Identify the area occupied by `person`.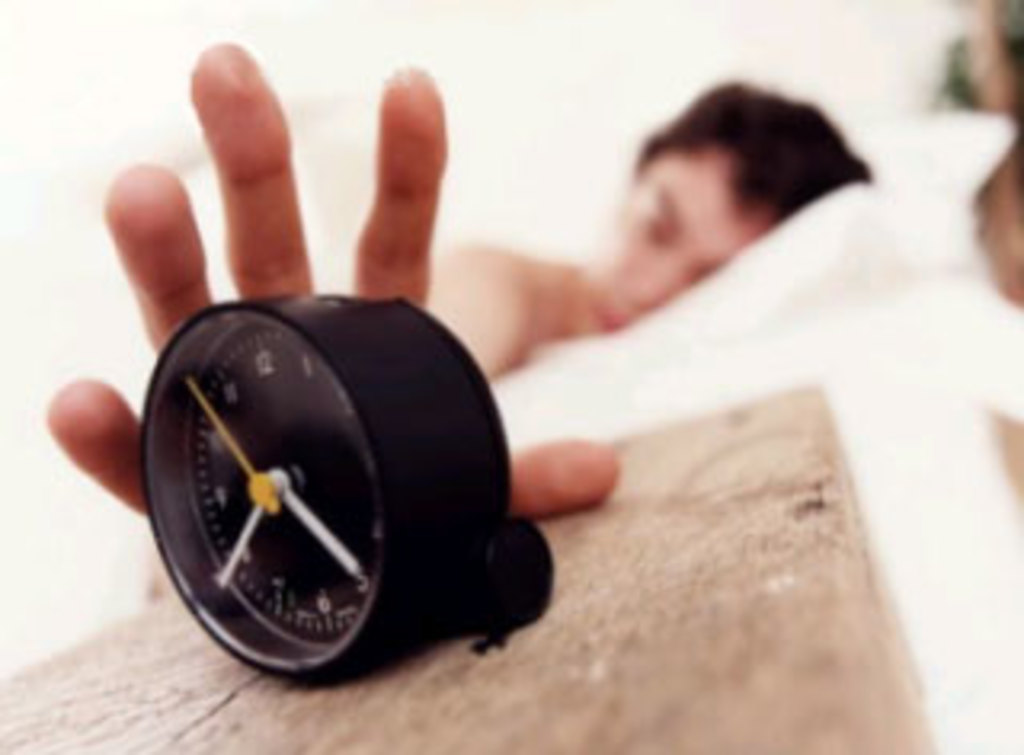
Area: <bbox>45, 45, 874, 518</bbox>.
